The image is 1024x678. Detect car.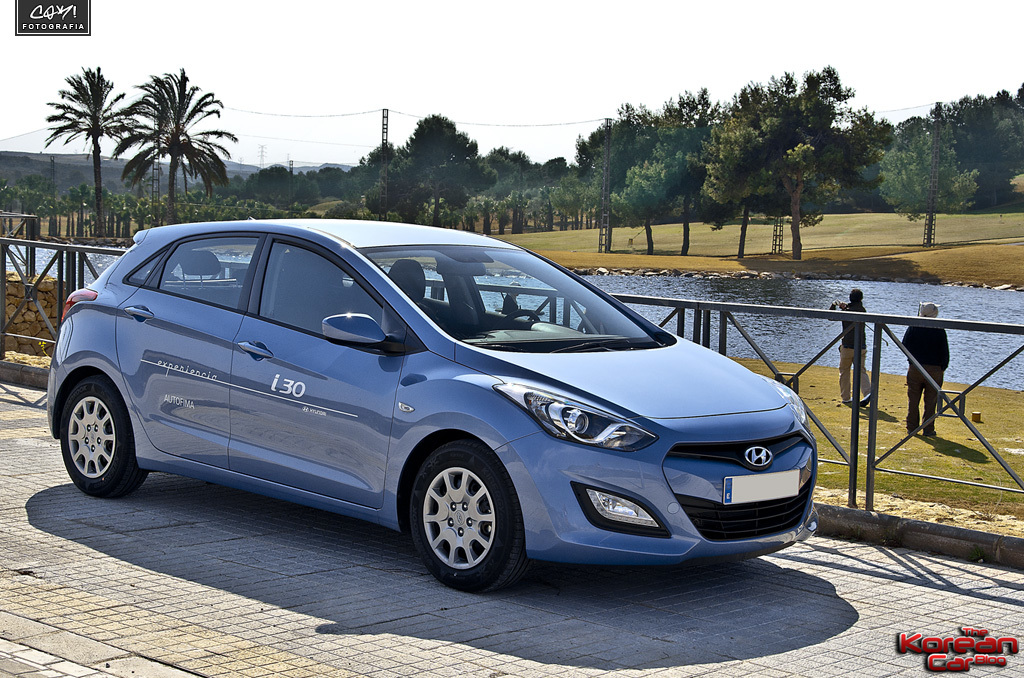
Detection: bbox=[39, 225, 815, 591].
